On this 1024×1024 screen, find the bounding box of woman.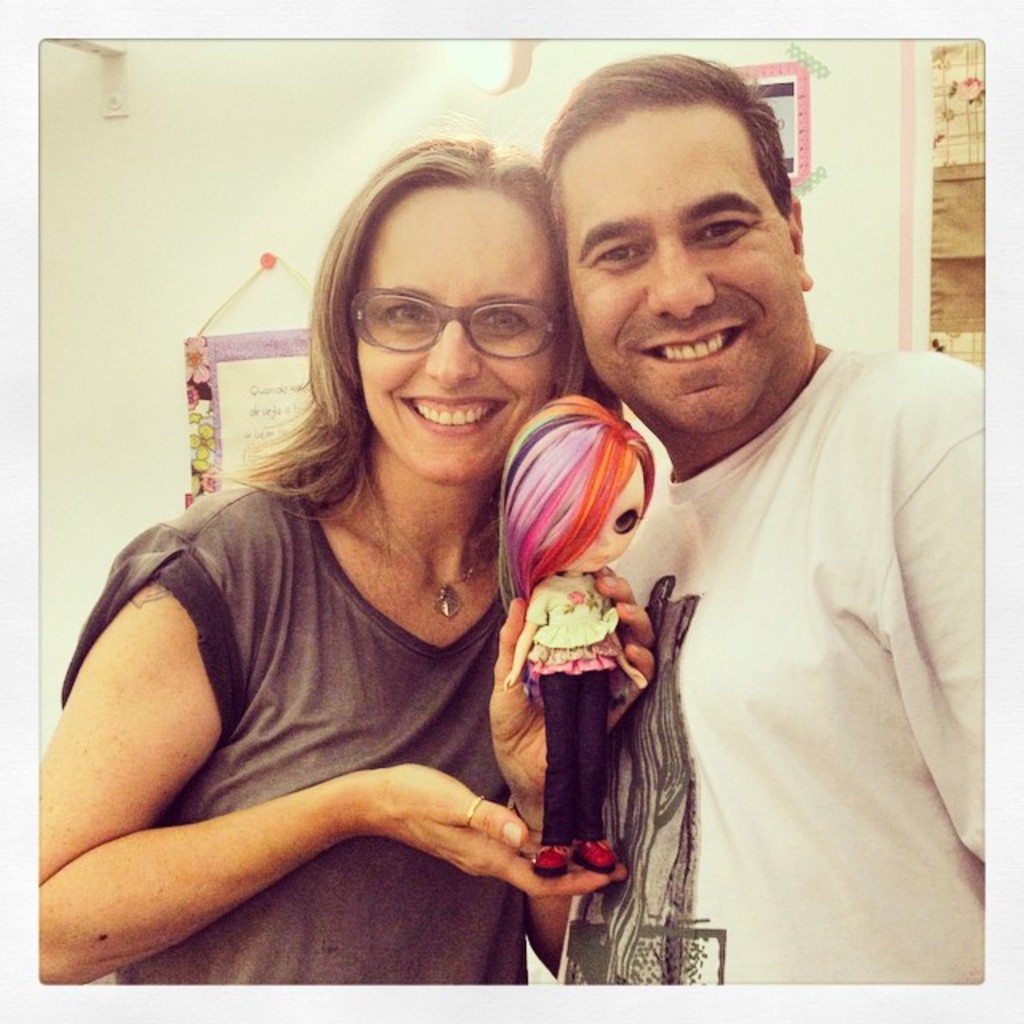
Bounding box: 32,130,629,984.
